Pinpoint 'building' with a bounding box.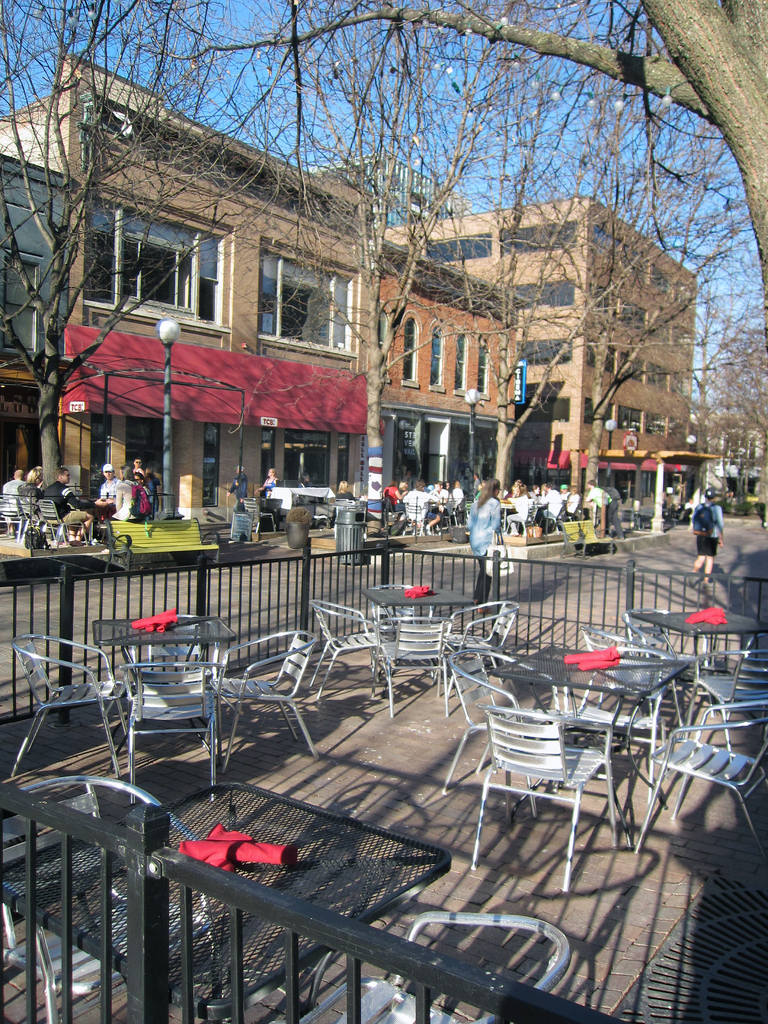
0:42:367:510.
